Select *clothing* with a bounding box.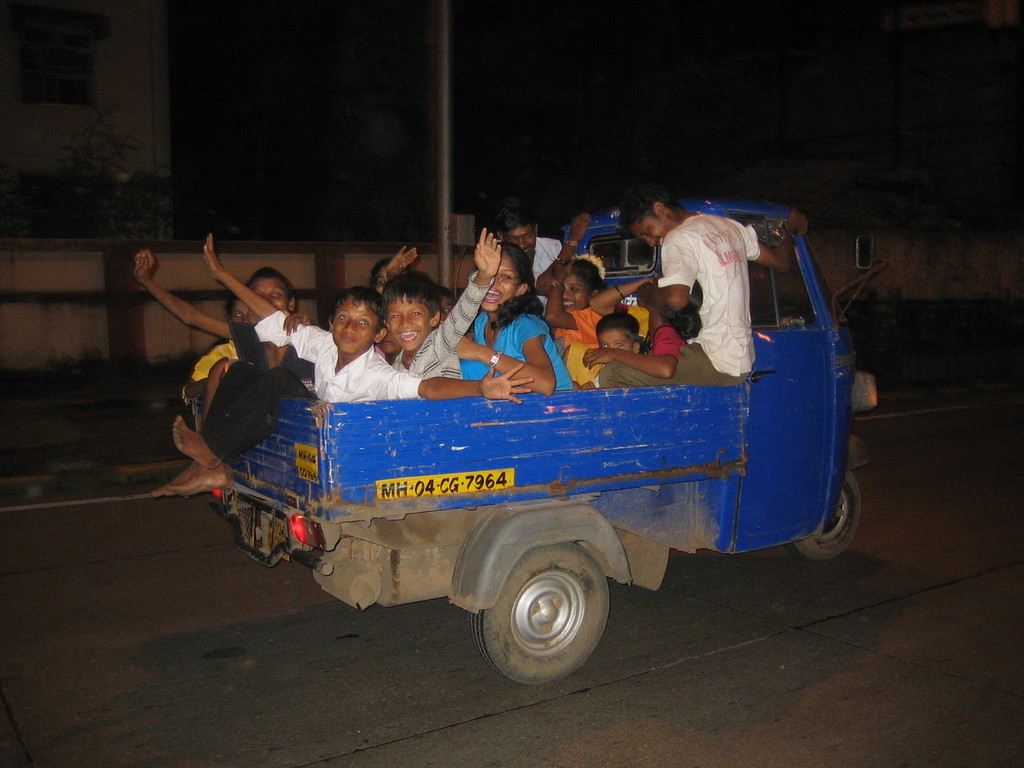
<region>189, 338, 242, 383</region>.
